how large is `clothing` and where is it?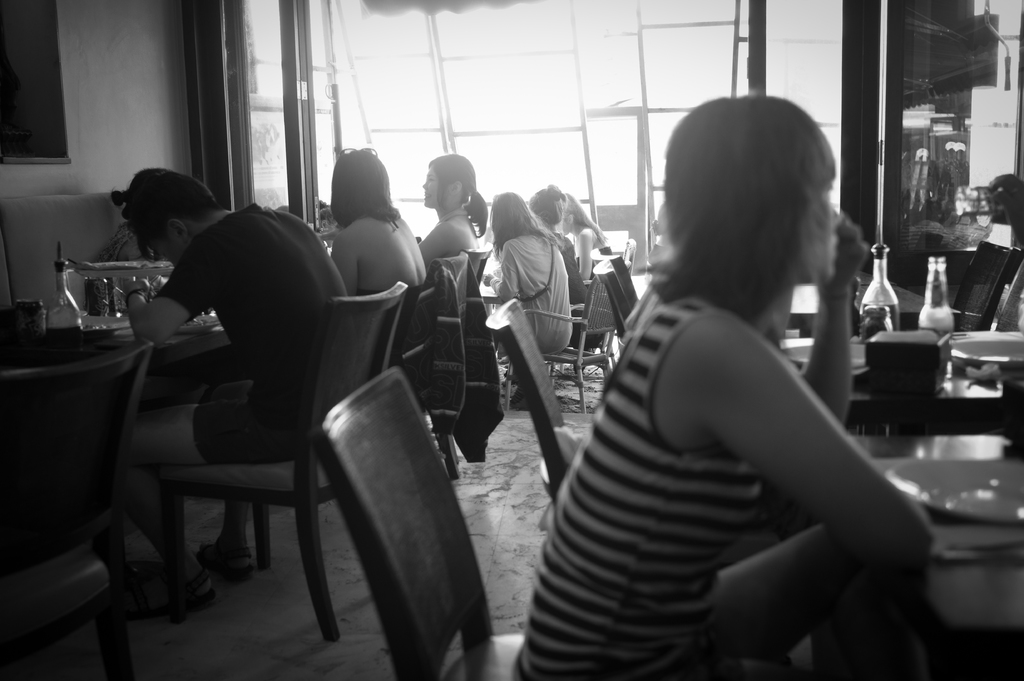
Bounding box: x1=186, y1=193, x2=348, y2=461.
